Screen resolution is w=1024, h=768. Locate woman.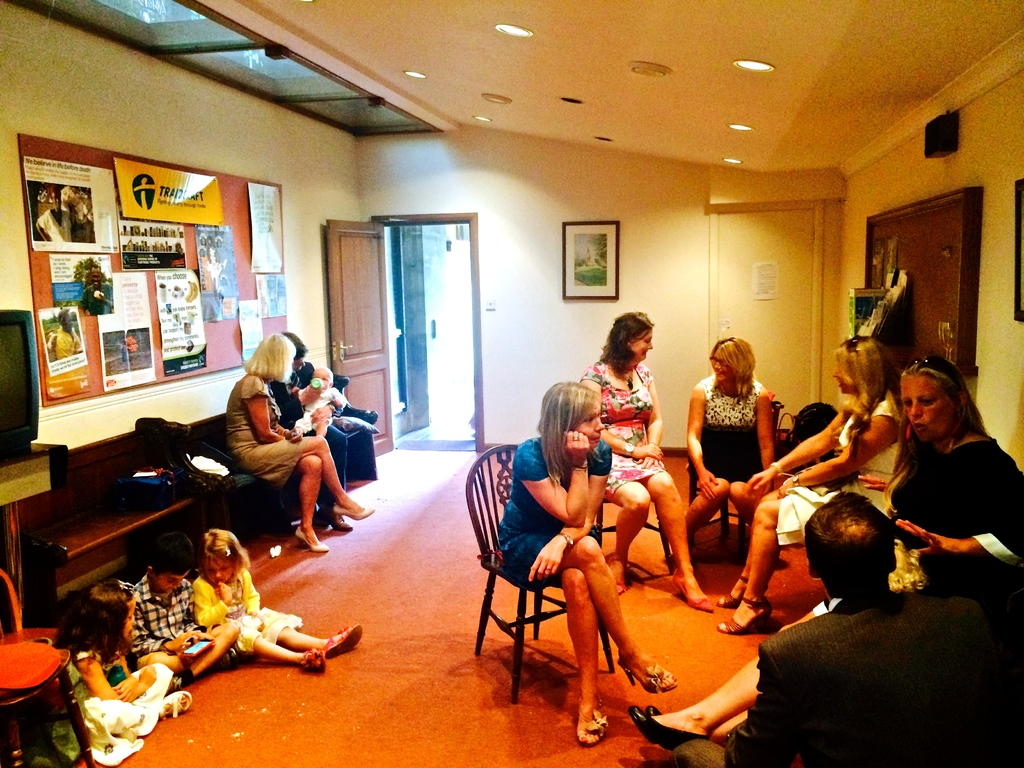
region(682, 331, 782, 570).
